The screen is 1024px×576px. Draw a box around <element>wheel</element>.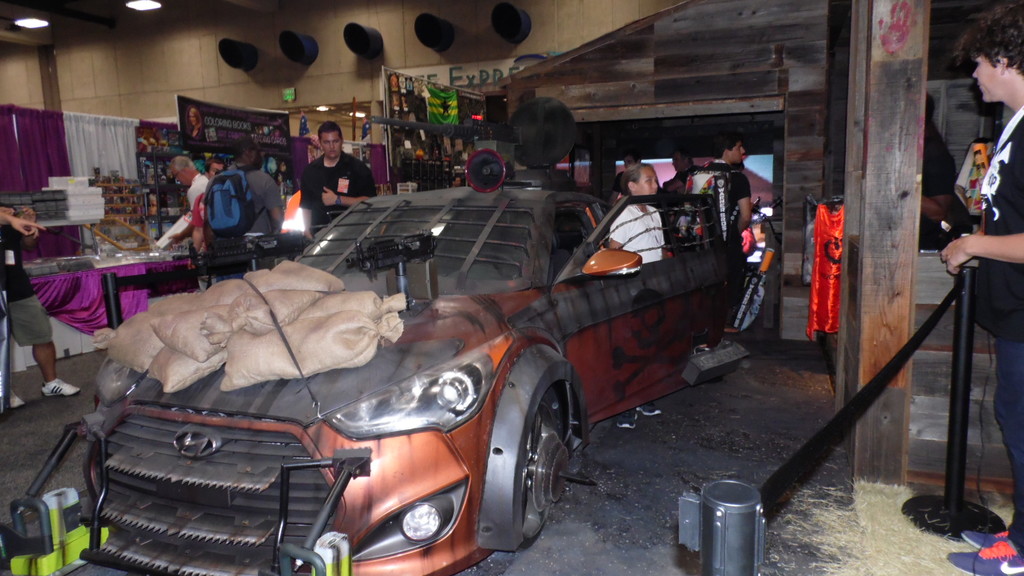
crop(525, 387, 572, 545).
